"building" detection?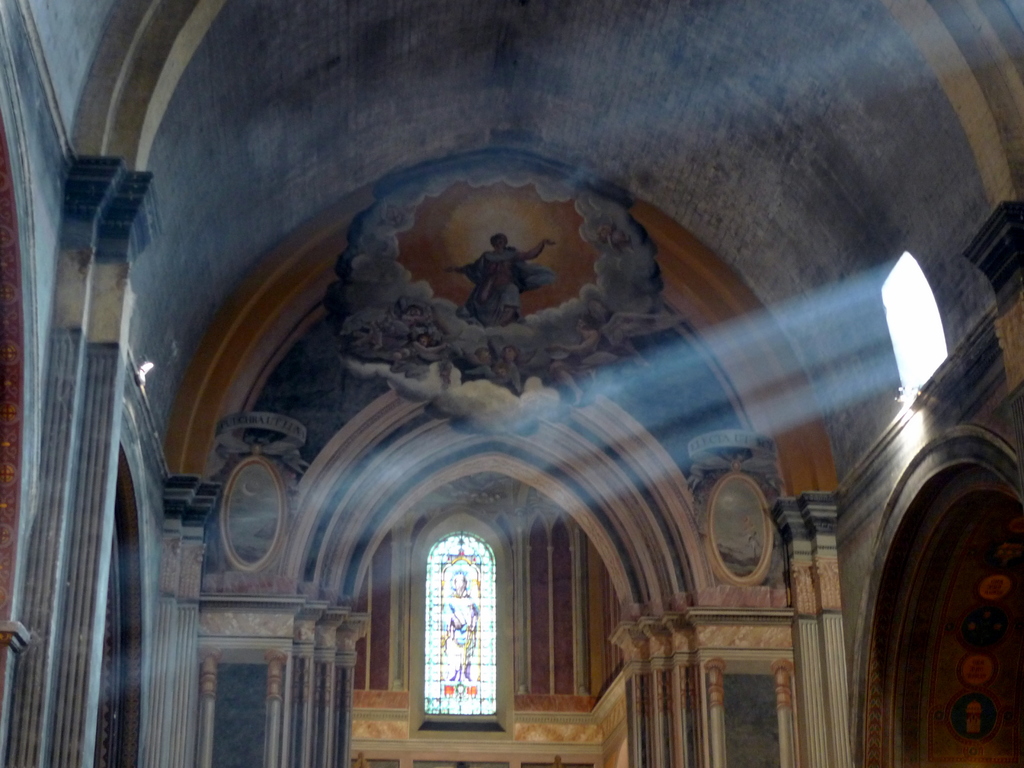
x1=0 y1=0 x2=1023 y2=767
